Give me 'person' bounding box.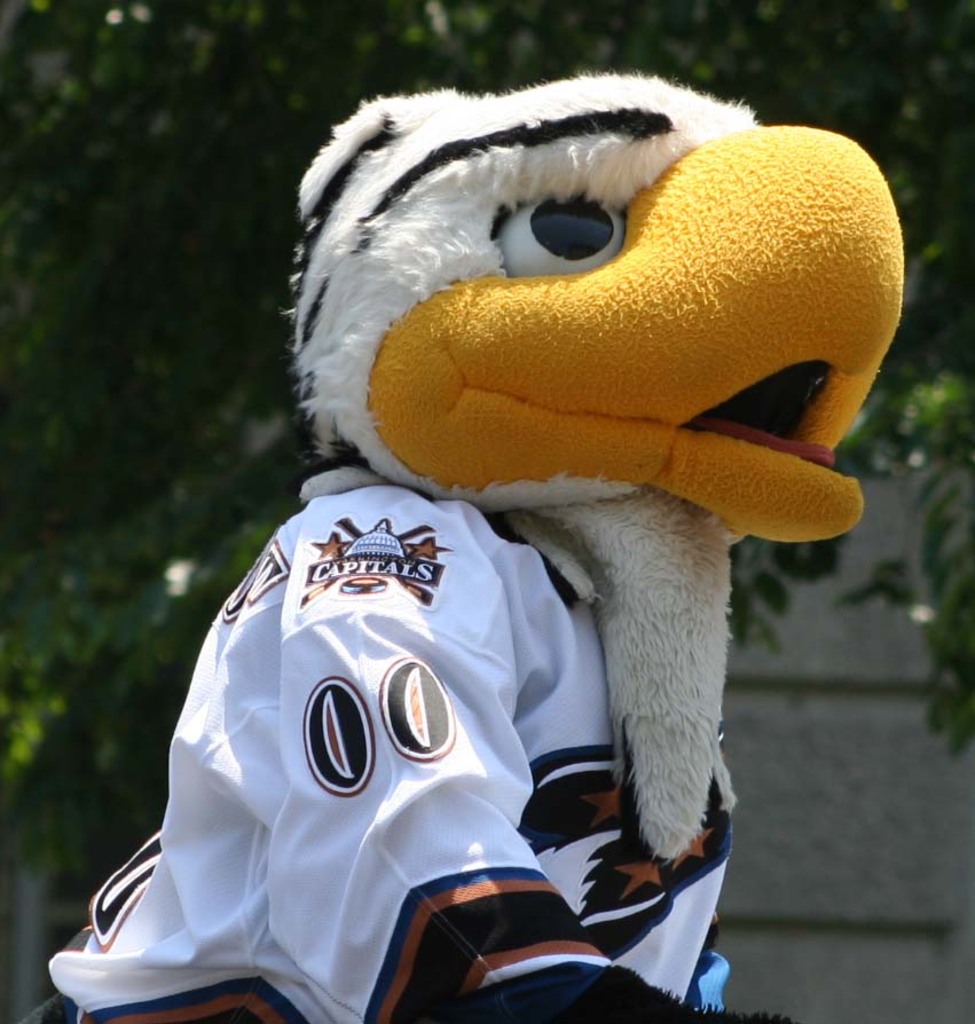
[154,21,966,927].
